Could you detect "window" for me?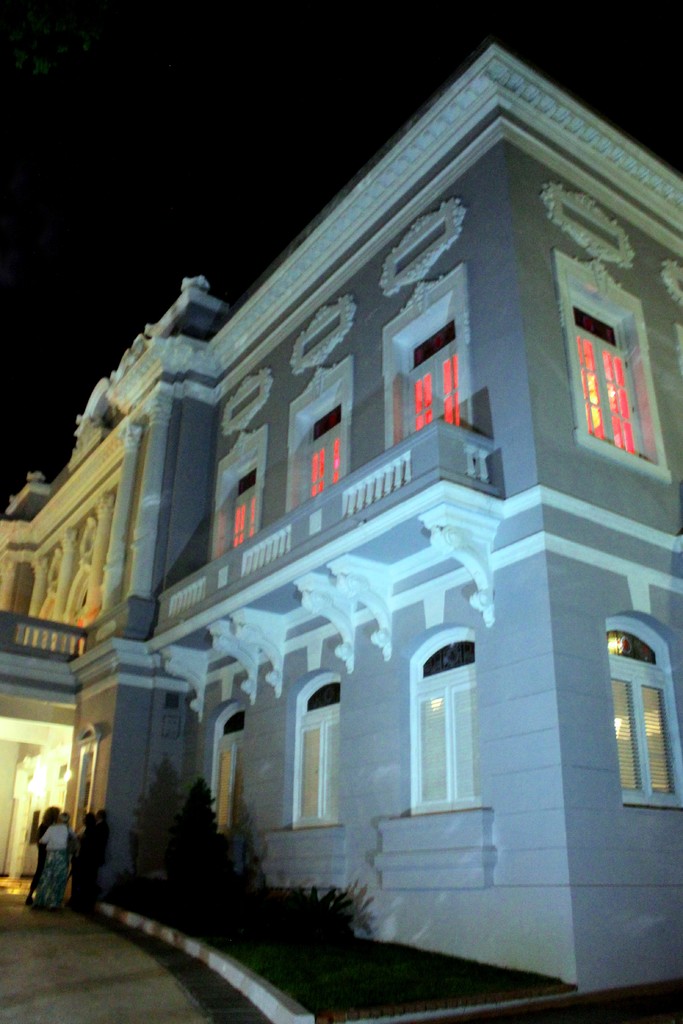
Detection result: bbox=(288, 664, 341, 826).
